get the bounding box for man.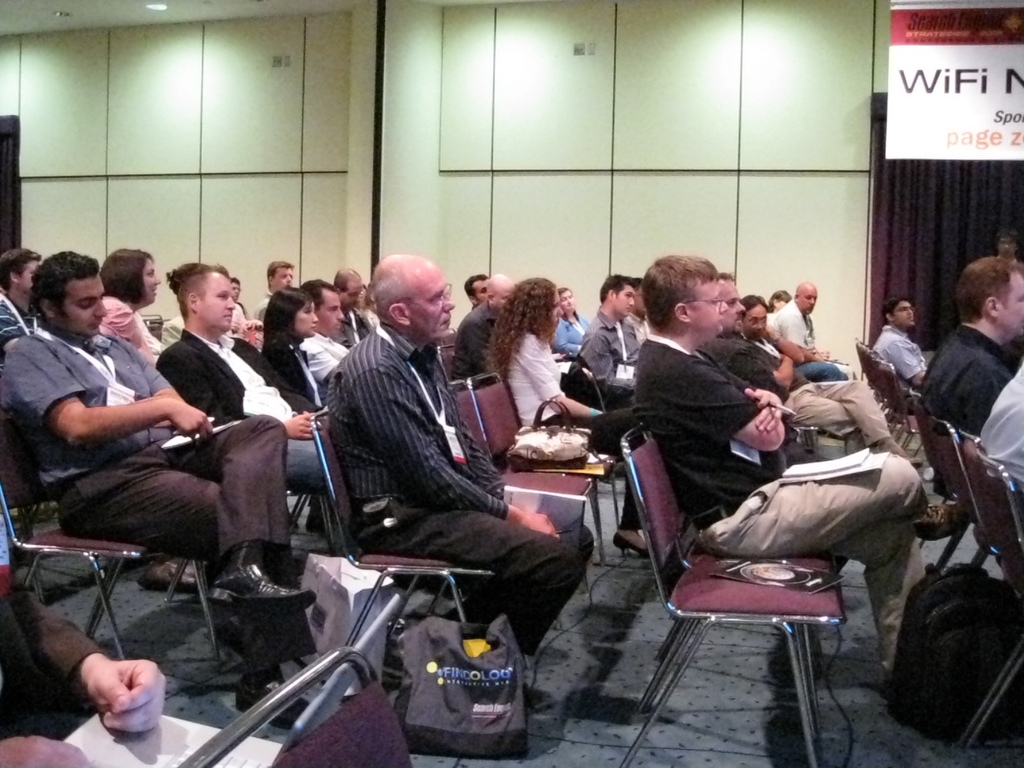
Rect(257, 261, 293, 326).
